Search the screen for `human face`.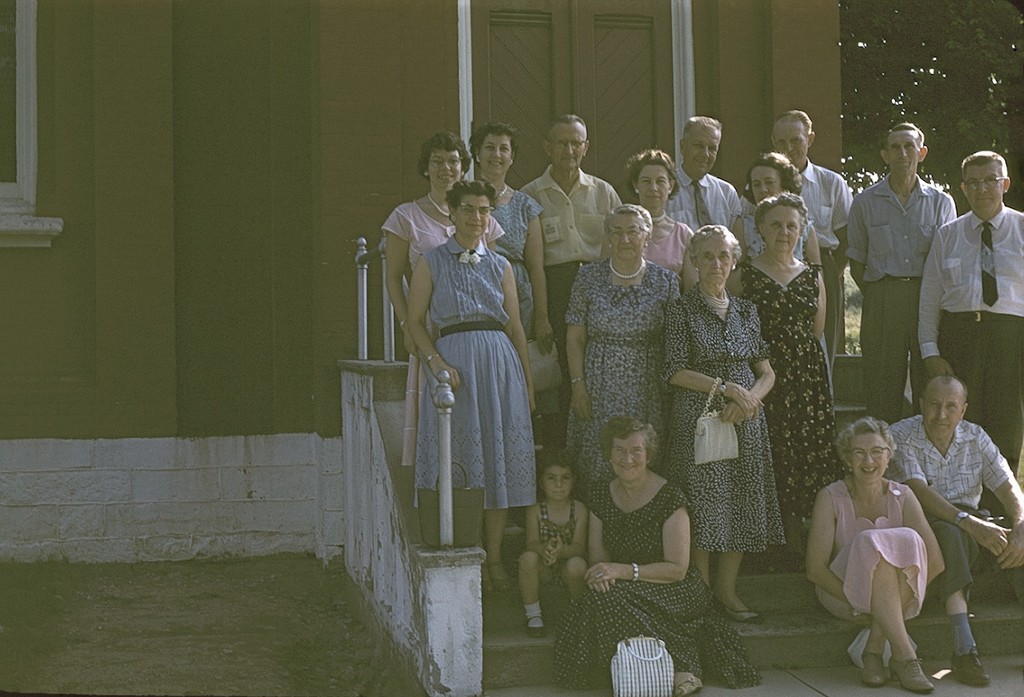
Found at 453 195 490 237.
